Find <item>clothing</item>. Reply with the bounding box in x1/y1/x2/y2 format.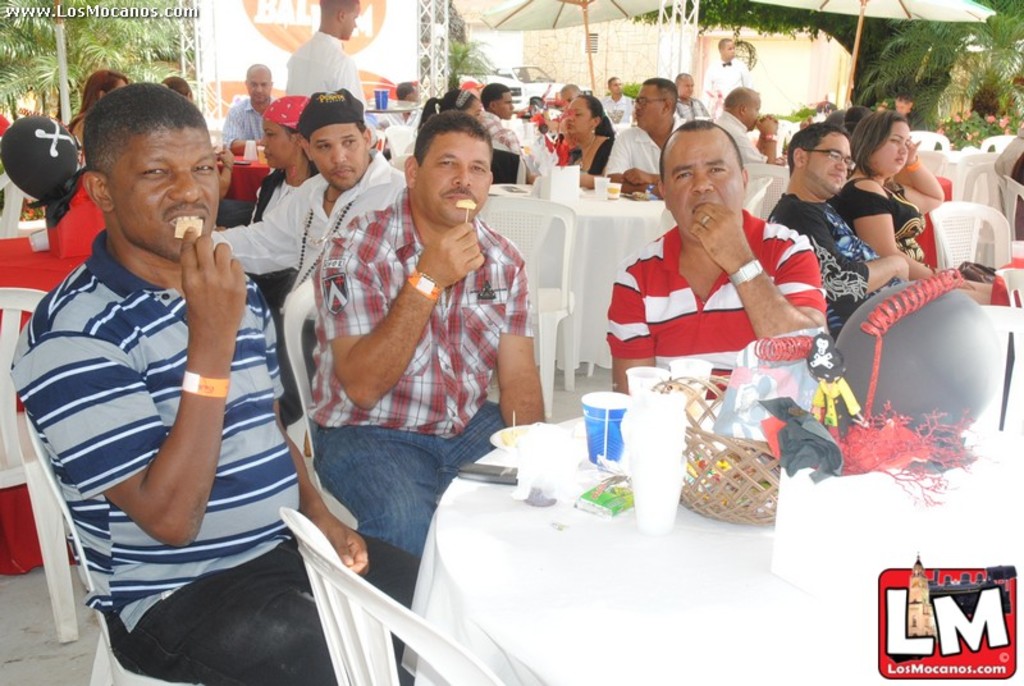
212/148/412/303.
